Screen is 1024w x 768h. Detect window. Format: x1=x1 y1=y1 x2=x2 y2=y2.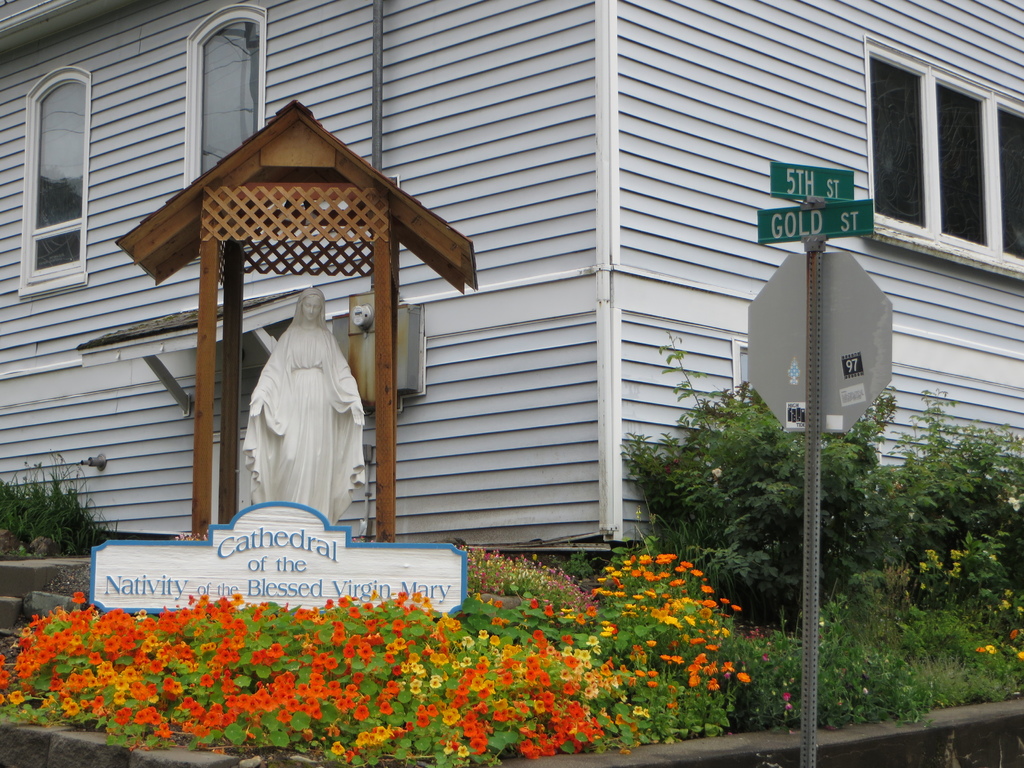
x1=17 y1=62 x2=86 y2=288.
